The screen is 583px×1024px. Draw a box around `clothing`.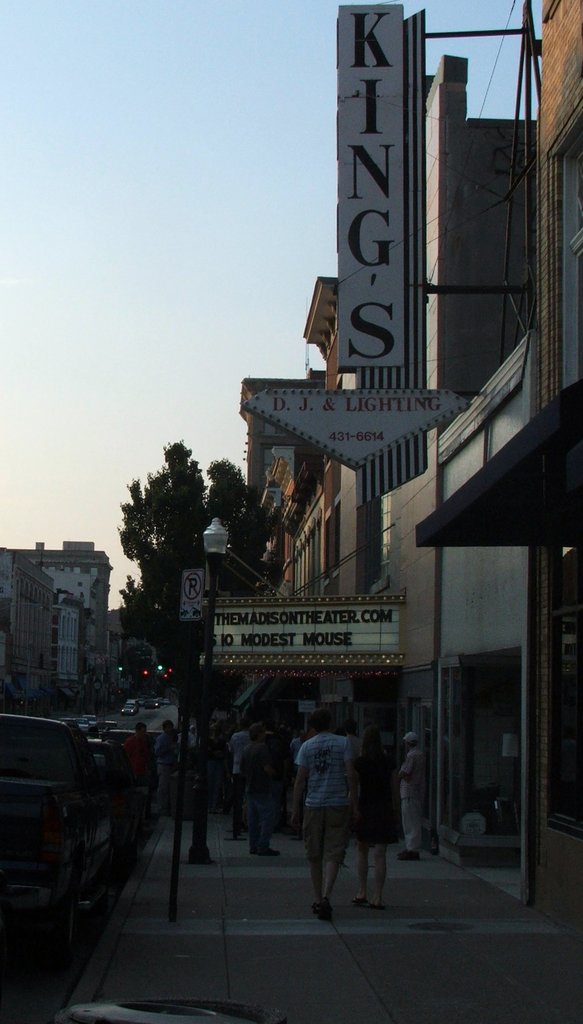
[351, 751, 400, 849].
